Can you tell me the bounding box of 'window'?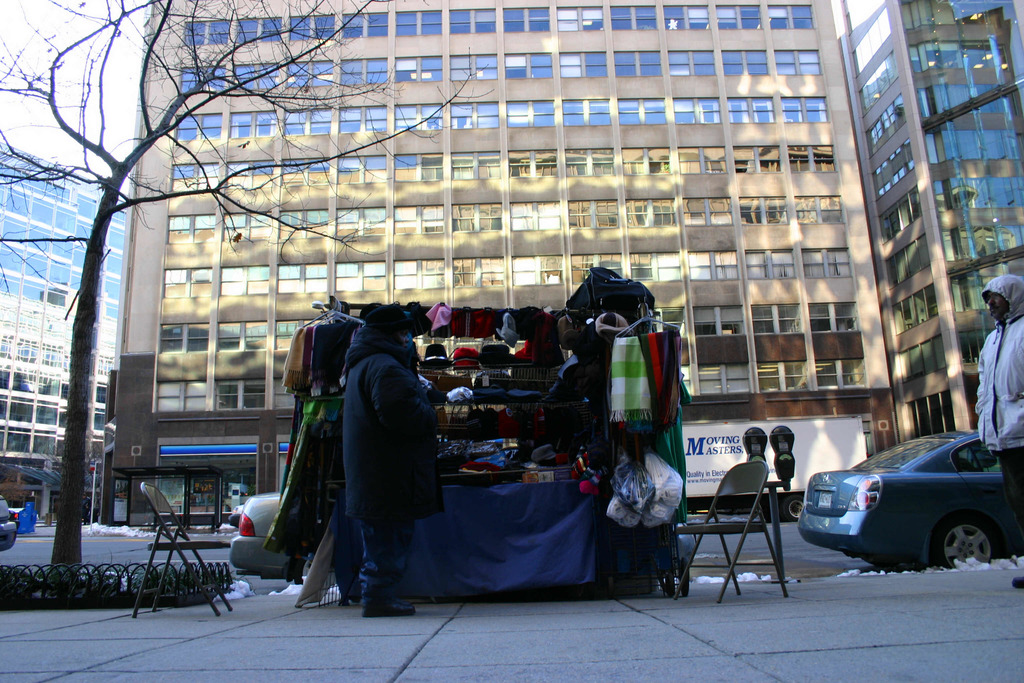
745:251:795:275.
